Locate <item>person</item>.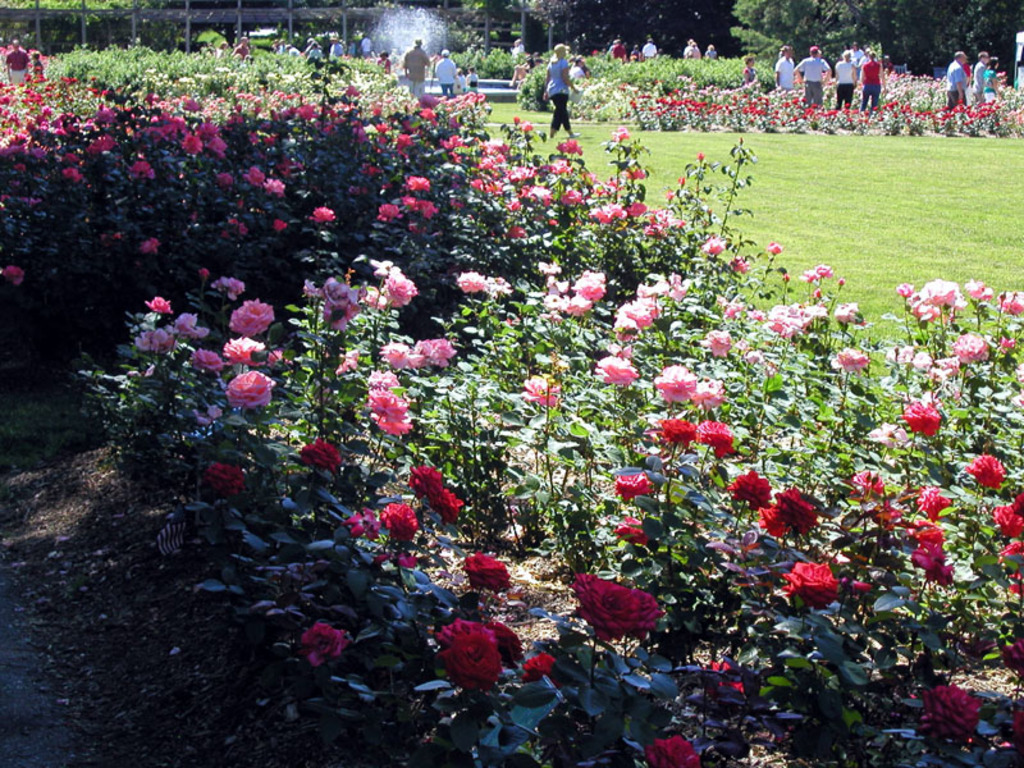
Bounding box: 795:40:835:115.
